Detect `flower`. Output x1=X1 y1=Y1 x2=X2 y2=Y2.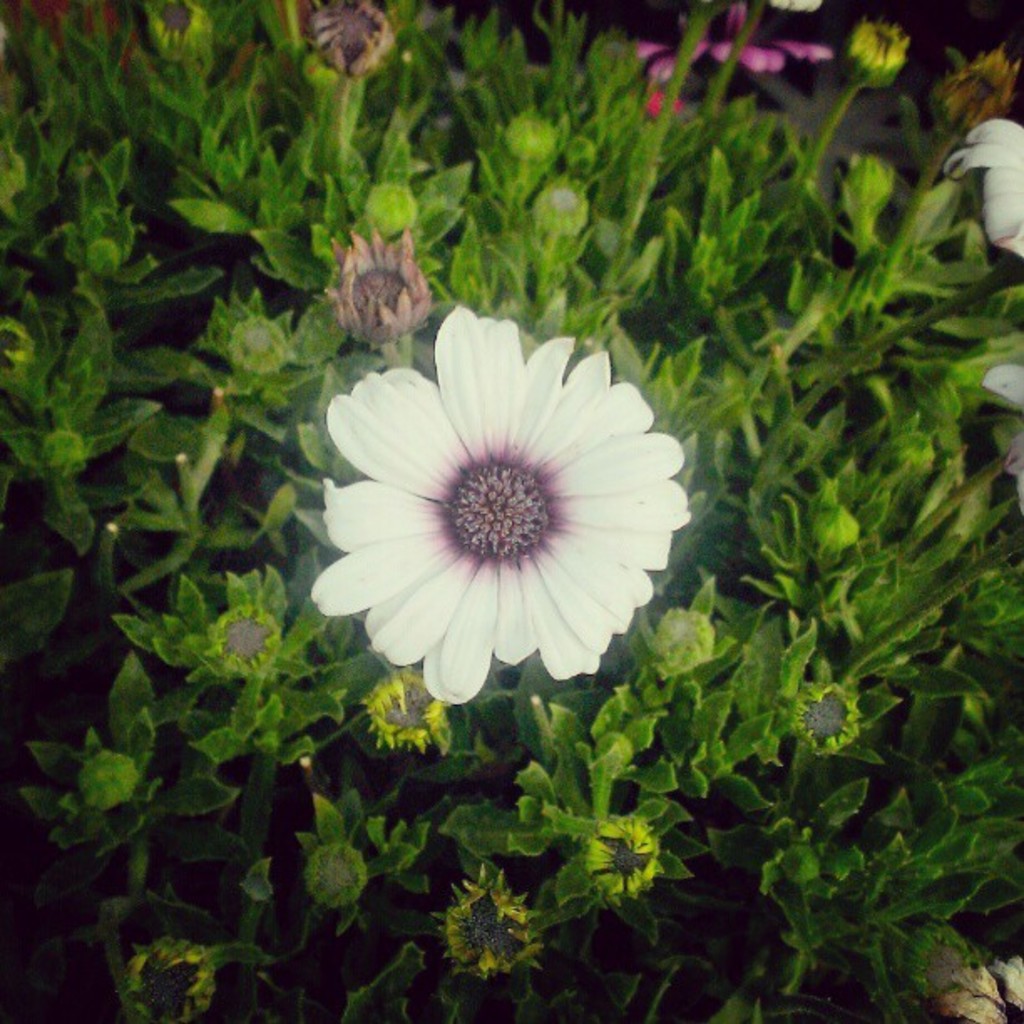
x1=298 y1=306 x2=711 y2=711.
